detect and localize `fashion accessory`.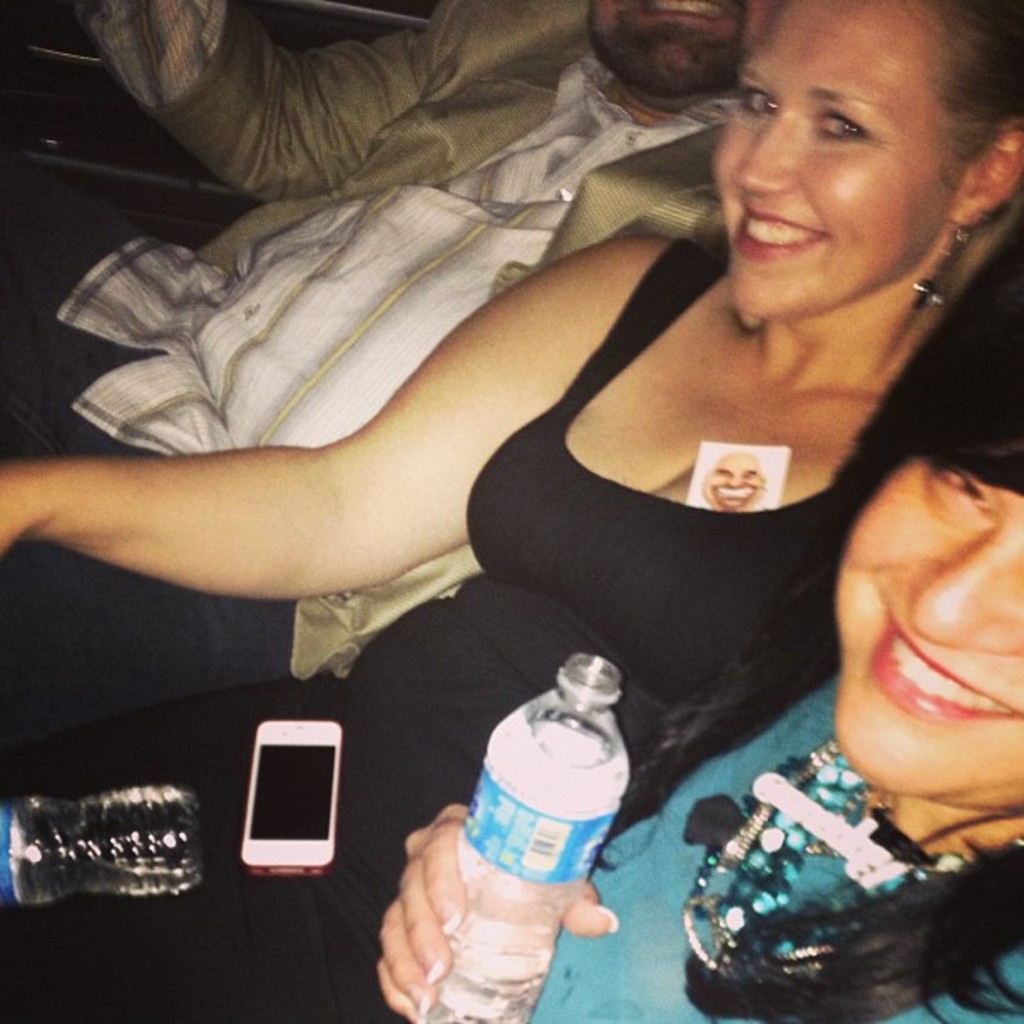
Localized at 909:214:982:311.
